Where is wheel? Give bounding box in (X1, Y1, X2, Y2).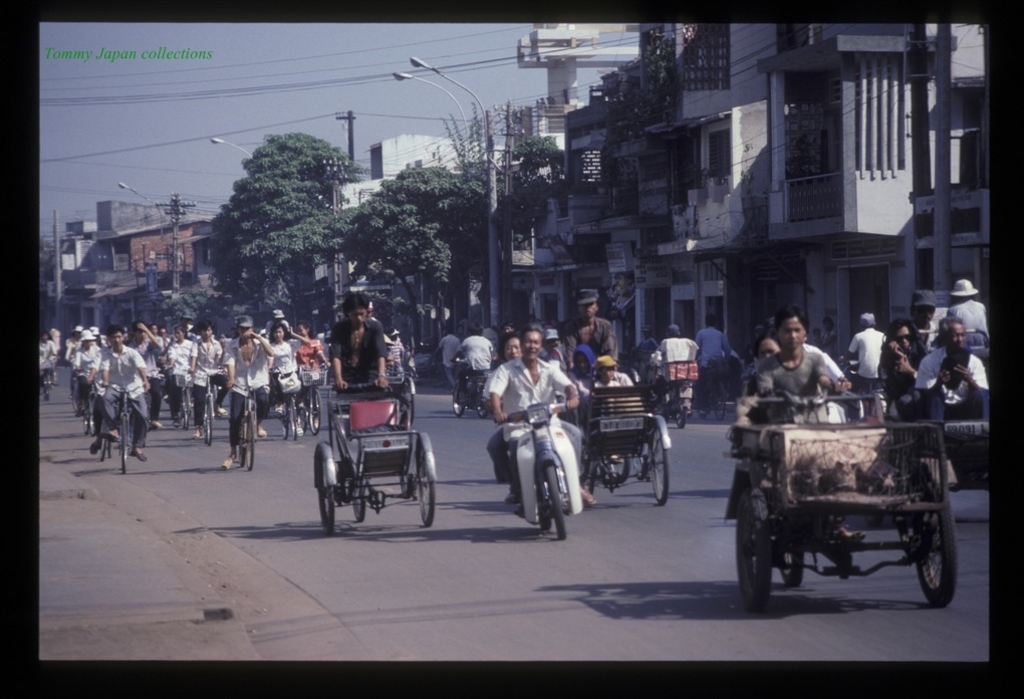
(914, 478, 955, 608).
